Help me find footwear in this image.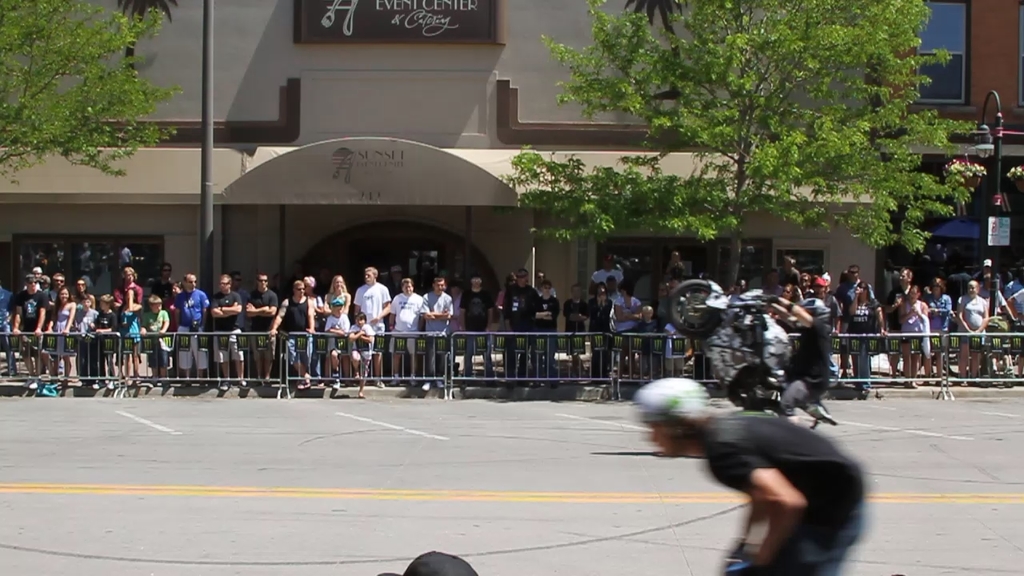
Found it: crop(86, 382, 102, 392).
